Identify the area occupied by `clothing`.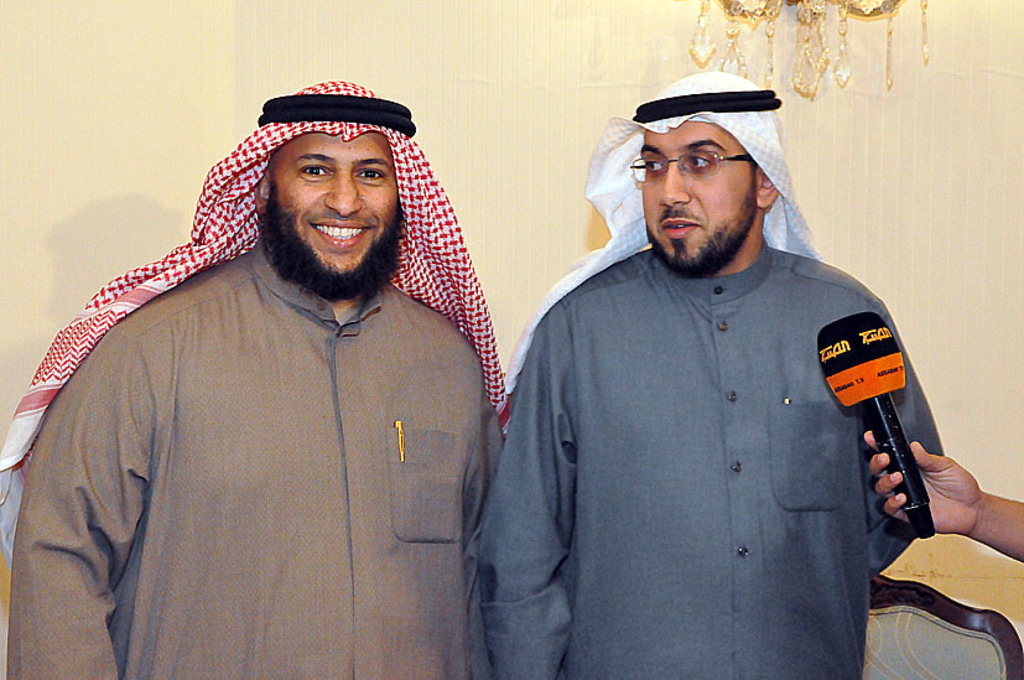
Area: select_region(0, 235, 504, 679).
